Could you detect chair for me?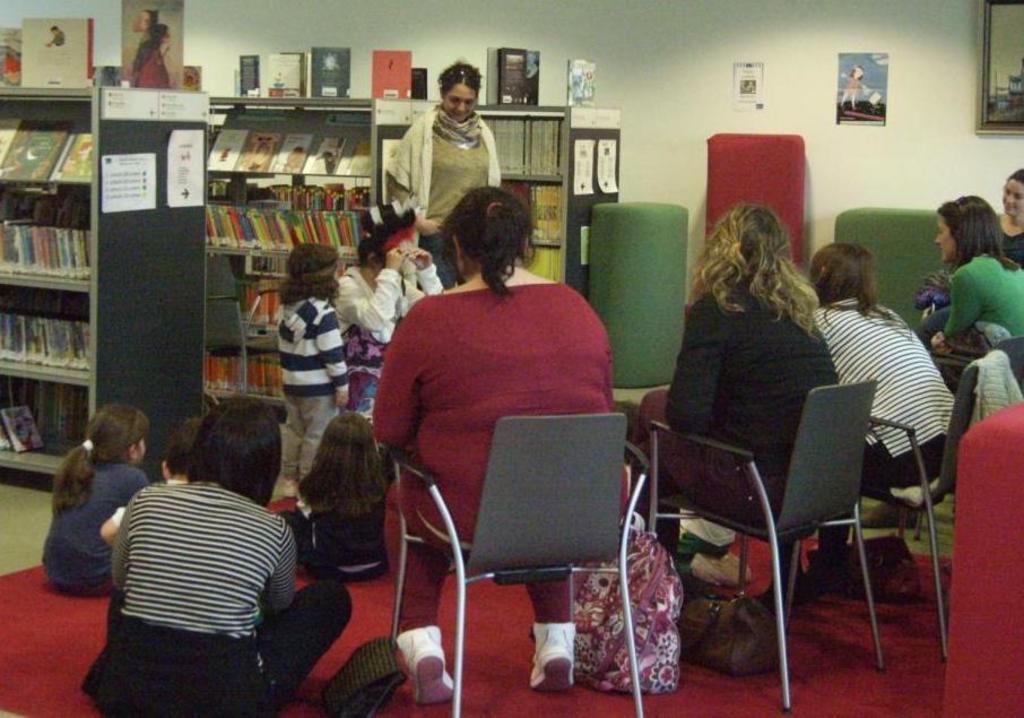
Detection result: l=787, t=352, r=1010, b=664.
